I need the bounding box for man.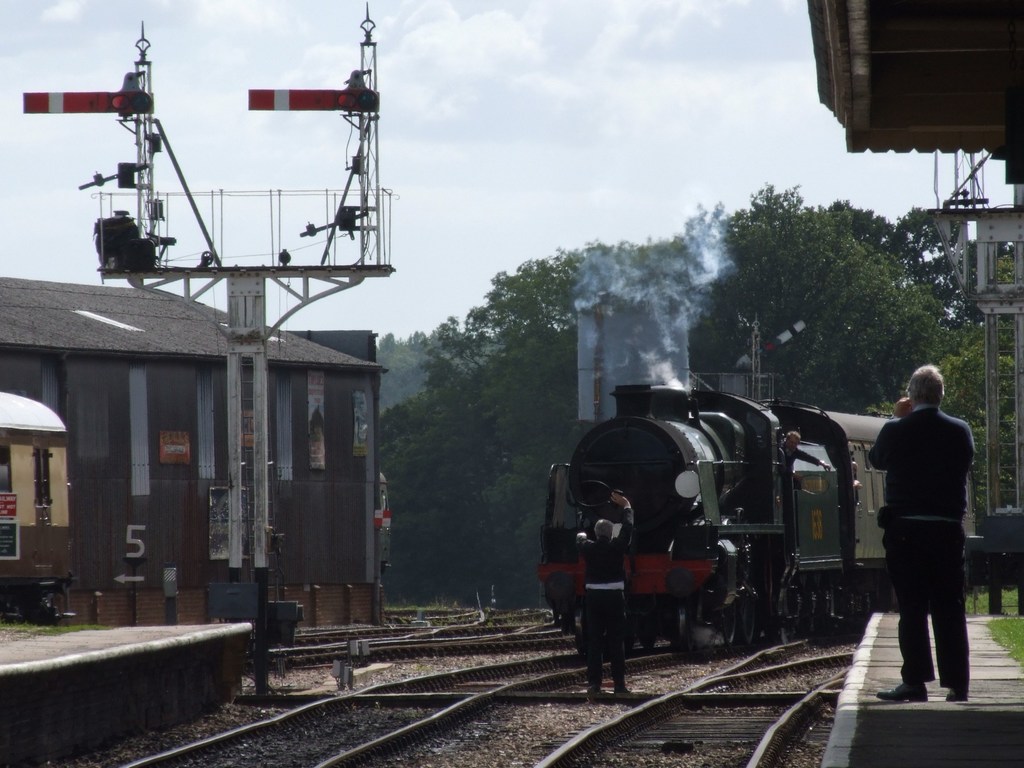
Here it is: (left=865, top=364, right=987, bottom=708).
